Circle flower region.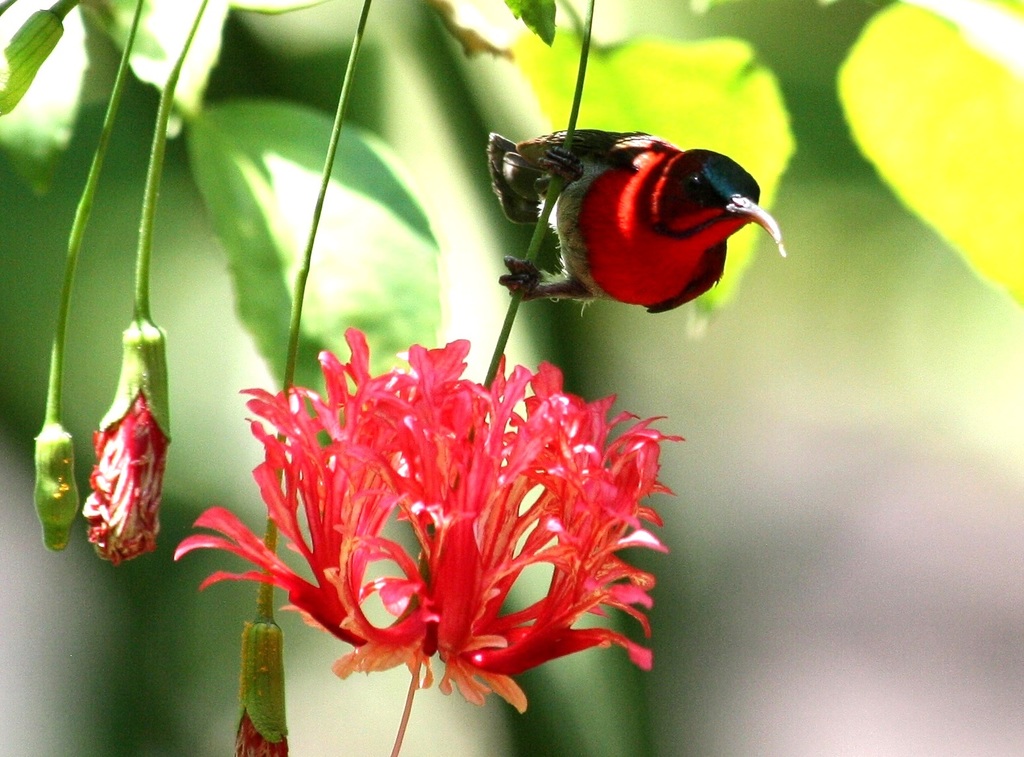
Region: locate(171, 328, 688, 714).
